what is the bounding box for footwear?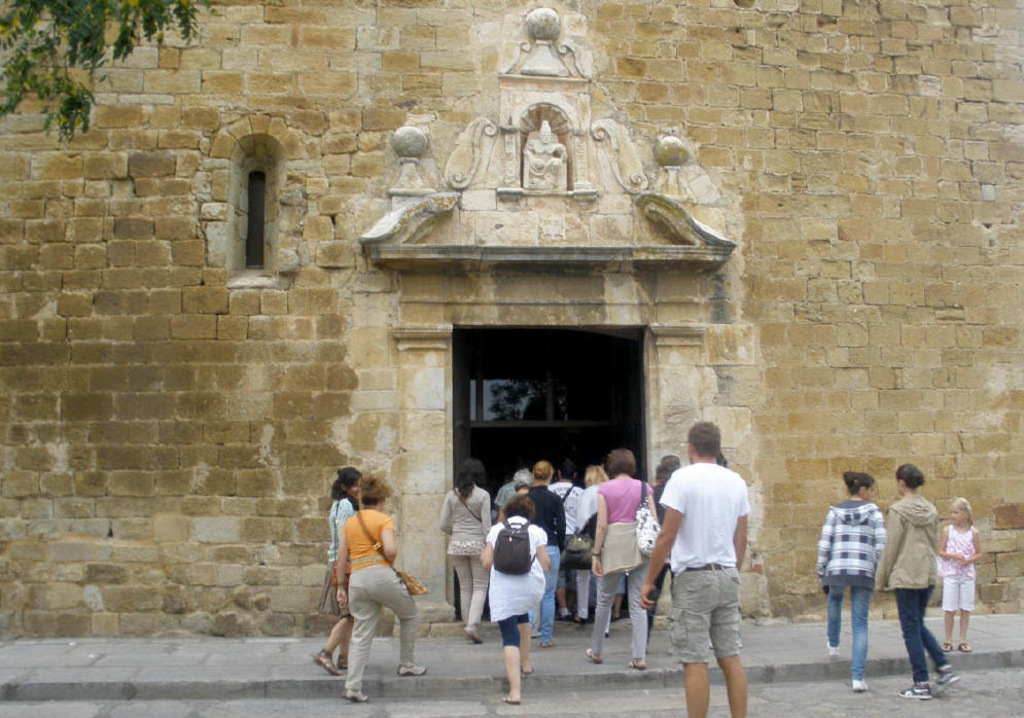
[899,684,935,698].
